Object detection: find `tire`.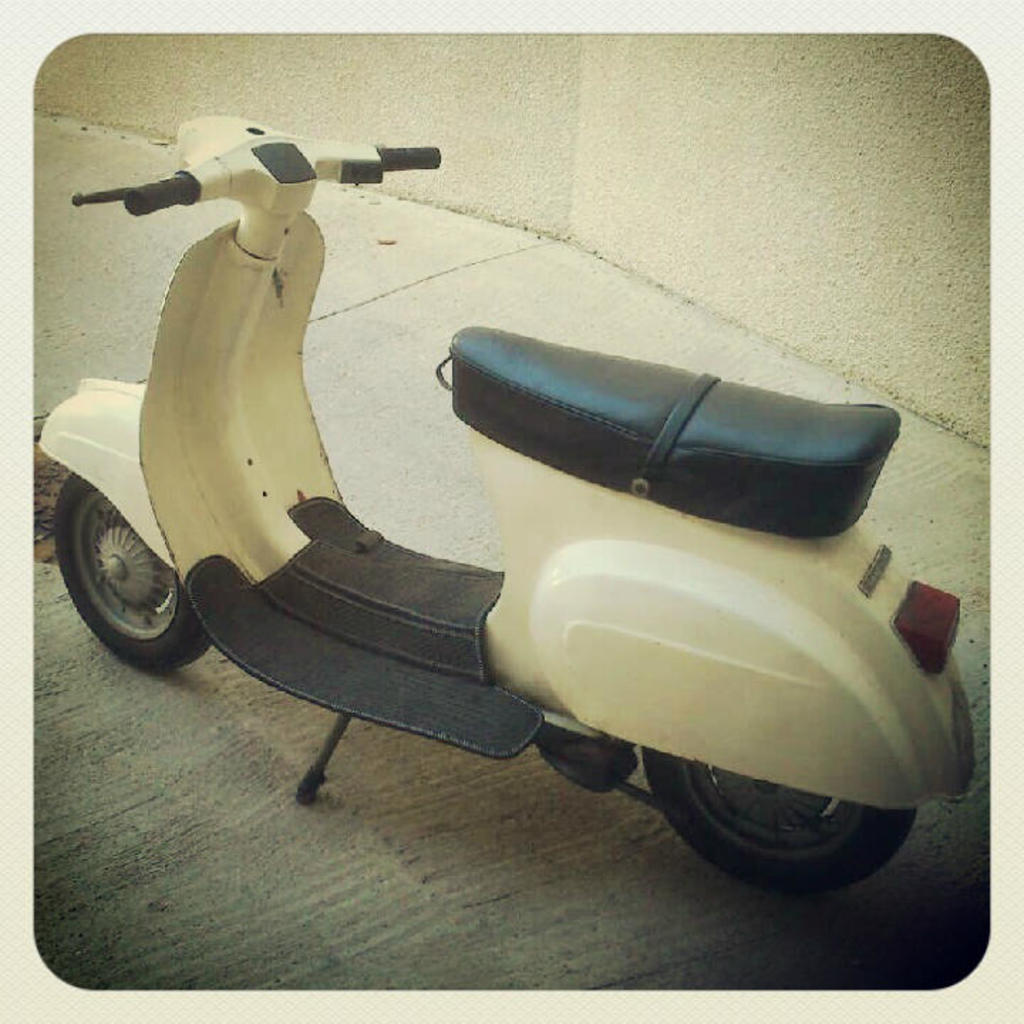
bbox(641, 747, 916, 895).
